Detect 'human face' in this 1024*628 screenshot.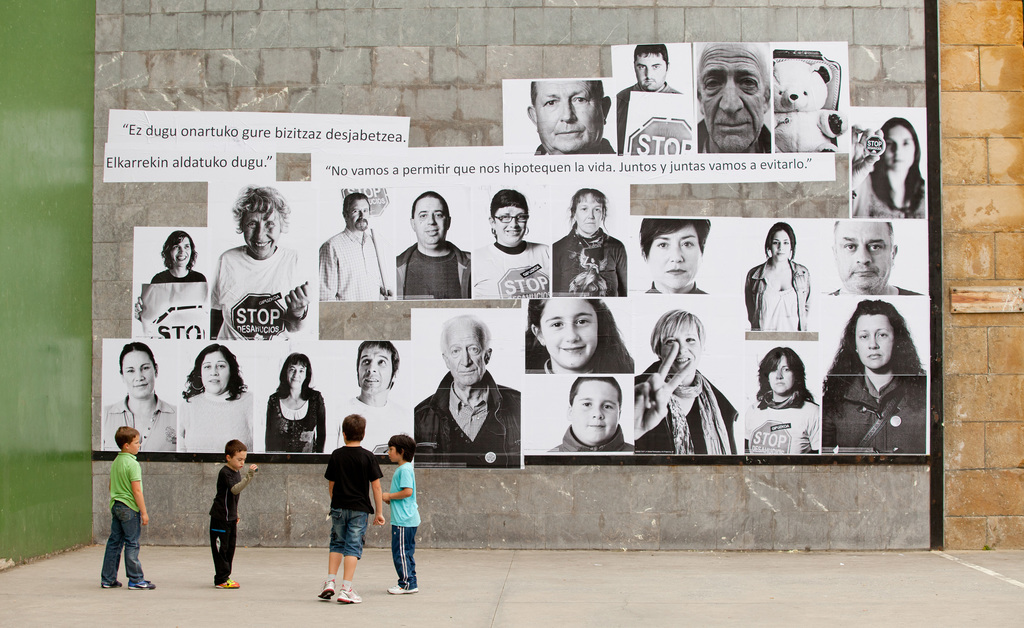
Detection: box=[879, 122, 918, 168].
